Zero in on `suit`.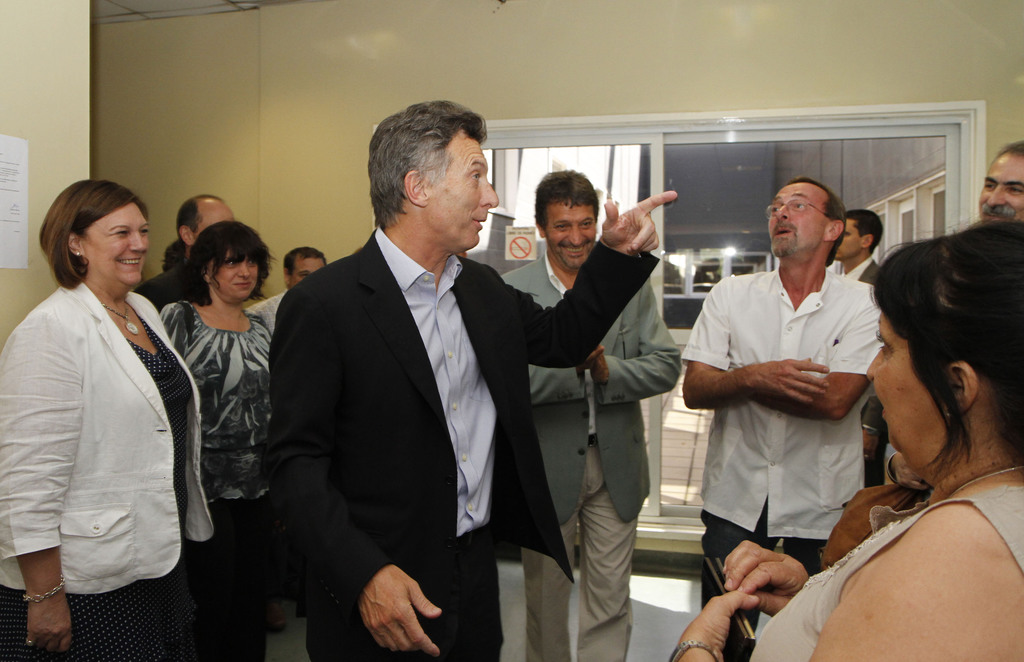
Zeroed in: (849,254,884,485).
